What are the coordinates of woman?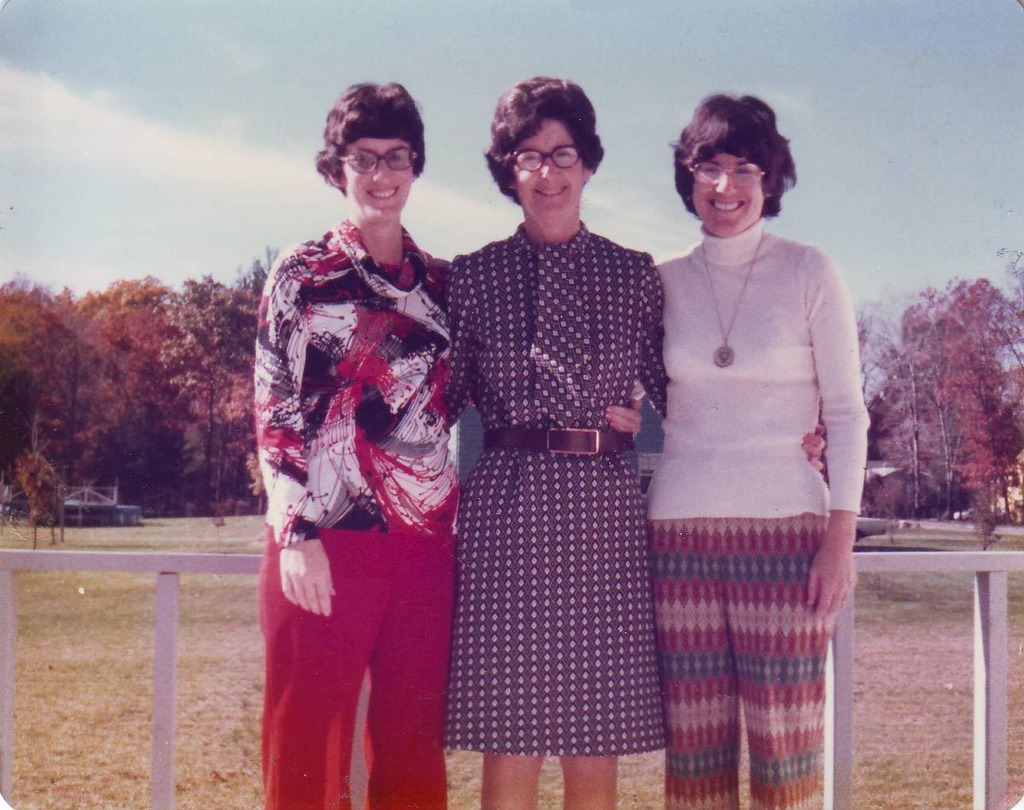
(x1=242, y1=33, x2=502, y2=809).
